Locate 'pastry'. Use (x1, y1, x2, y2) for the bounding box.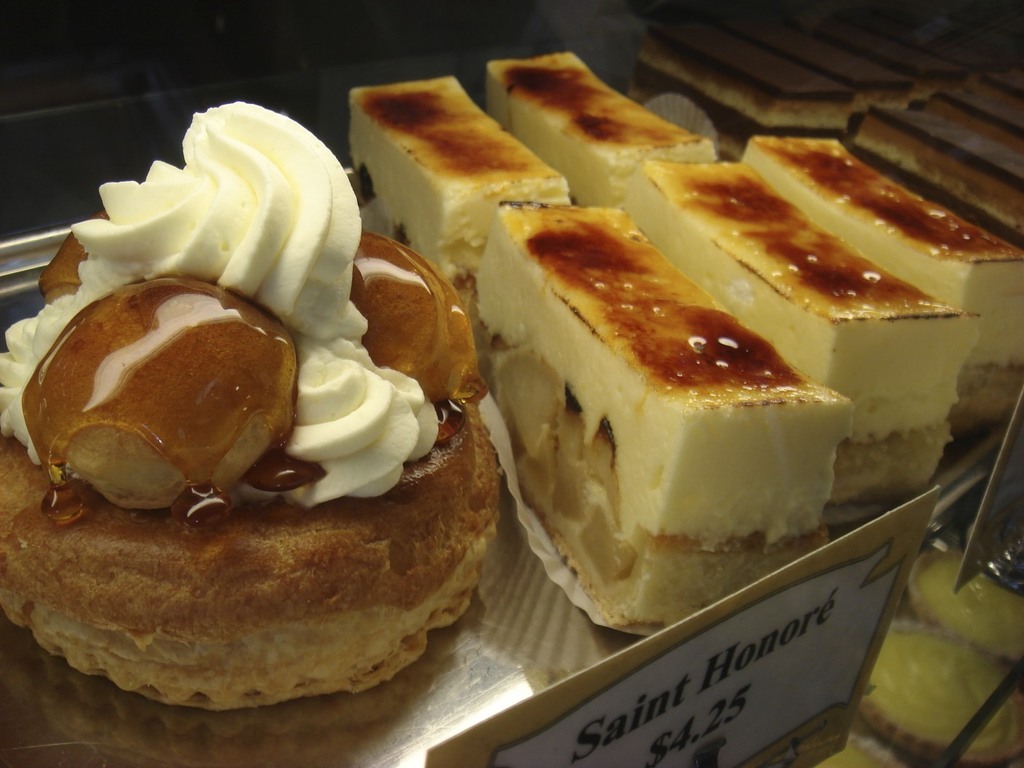
(470, 203, 847, 621).
